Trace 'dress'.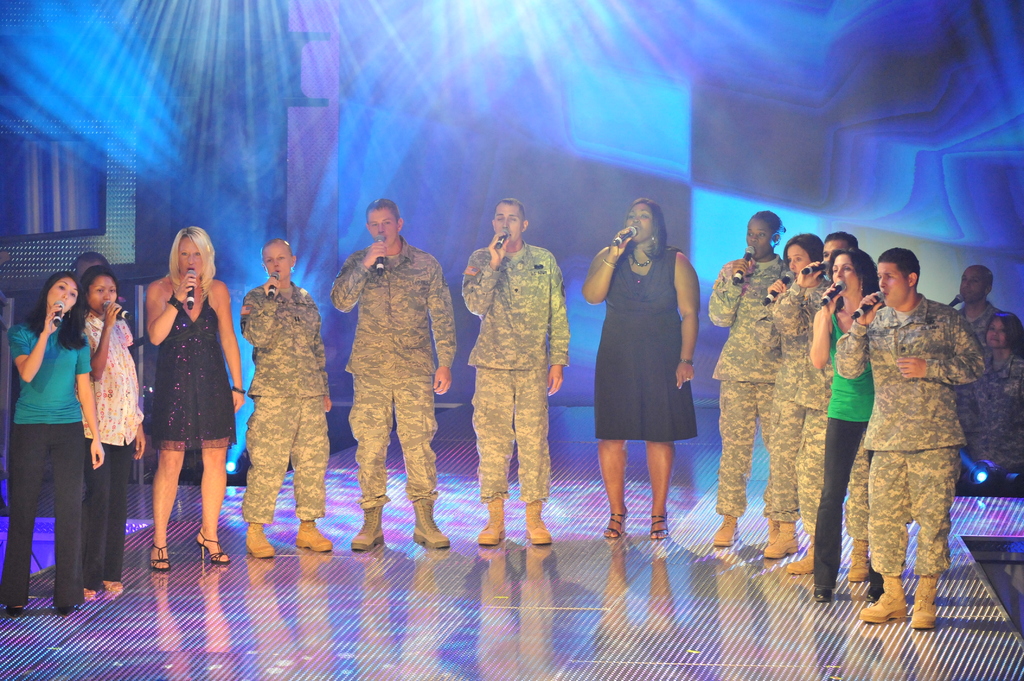
Traced to rect(594, 246, 699, 440).
